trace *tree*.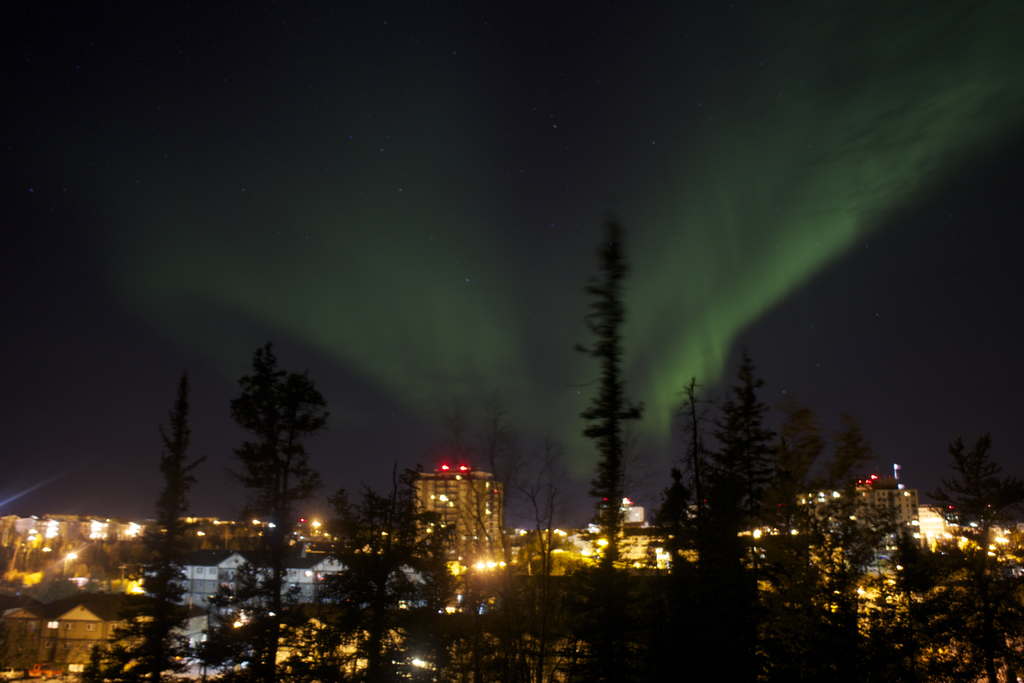
Traced to bbox=(79, 641, 106, 682).
